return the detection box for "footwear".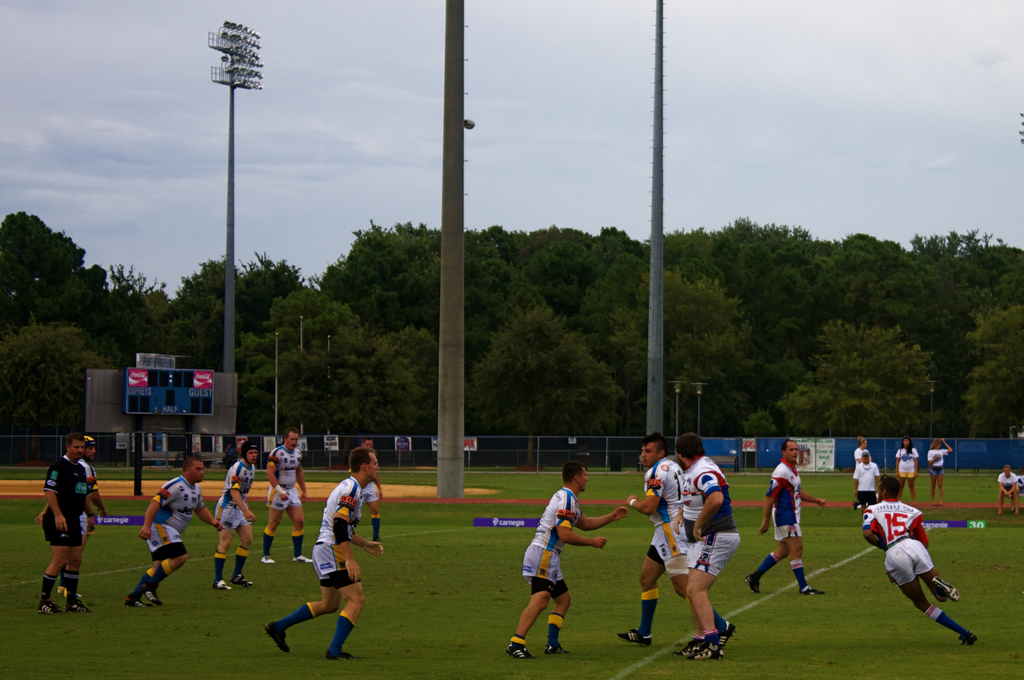
left=145, top=585, right=158, bottom=603.
